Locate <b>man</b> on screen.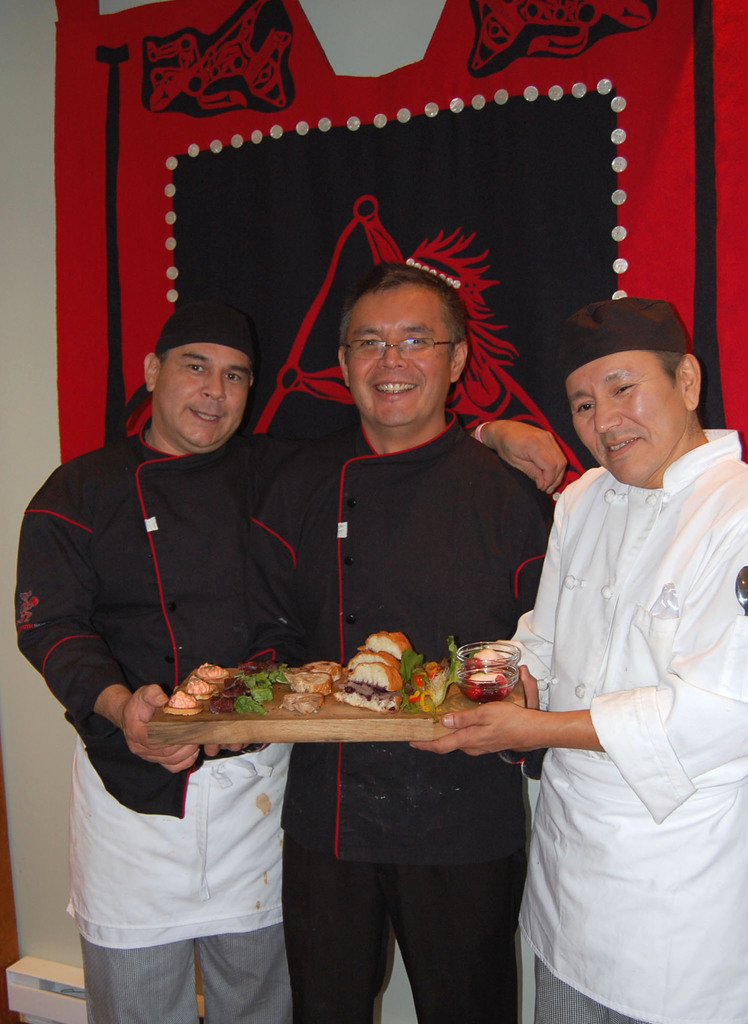
On screen at x1=211 y1=258 x2=565 y2=1023.
